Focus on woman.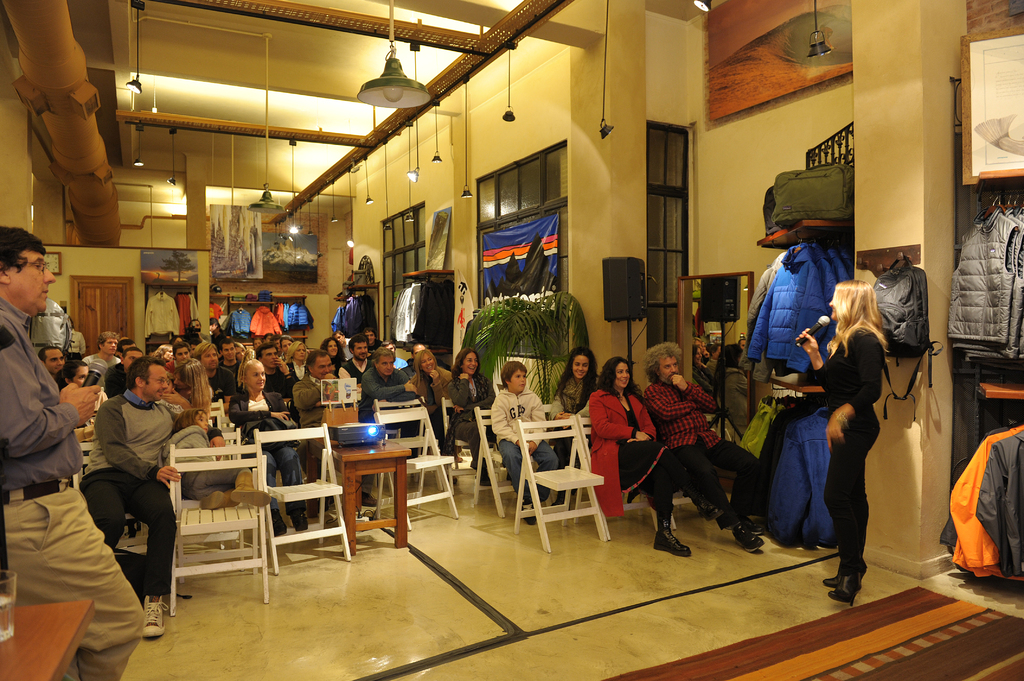
Focused at box(318, 337, 349, 383).
